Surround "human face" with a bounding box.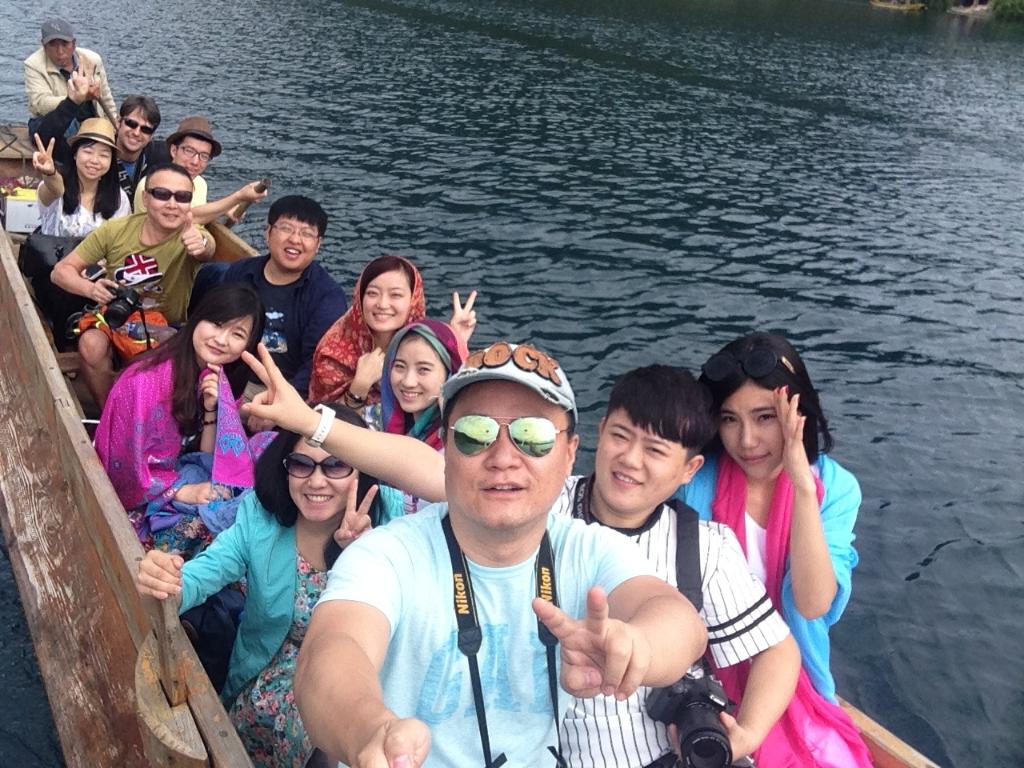
{"x1": 71, "y1": 144, "x2": 118, "y2": 172}.
